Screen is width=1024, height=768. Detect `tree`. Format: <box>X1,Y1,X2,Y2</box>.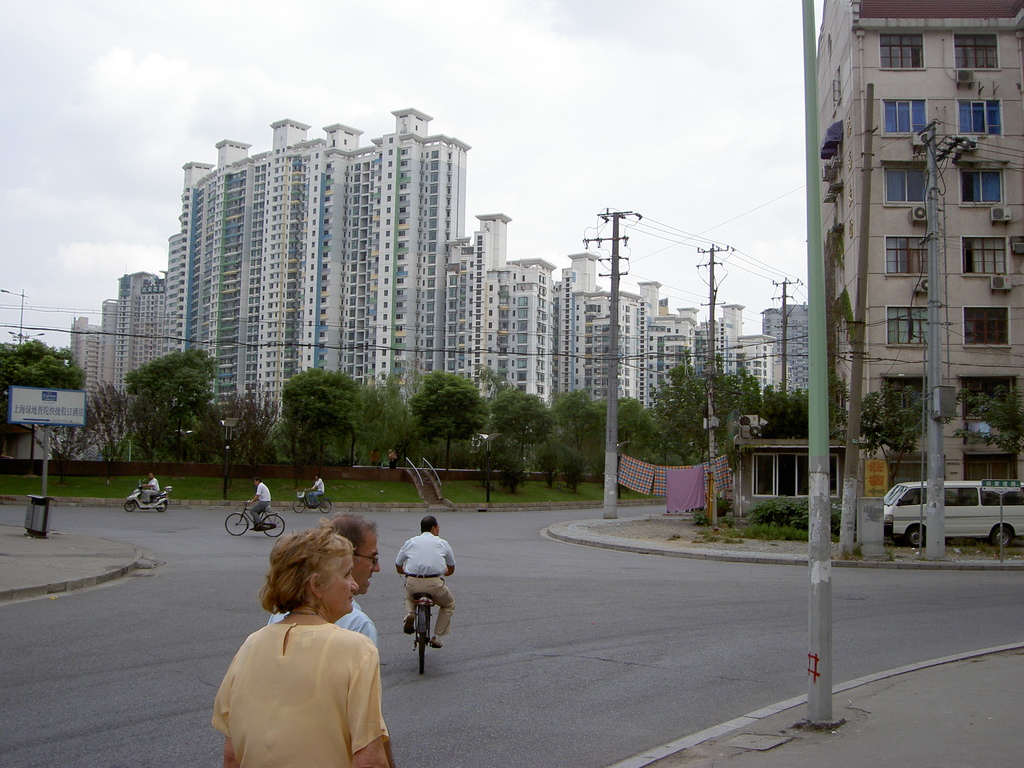
<box>204,384,290,500</box>.
